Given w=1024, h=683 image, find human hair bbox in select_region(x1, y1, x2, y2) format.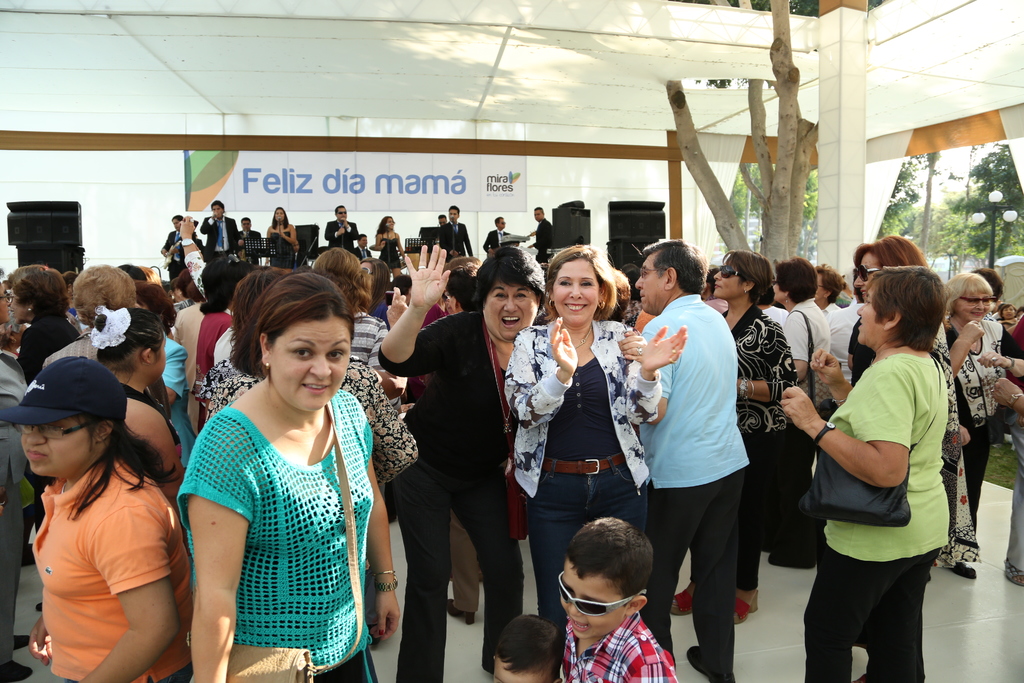
select_region(865, 265, 947, 352).
